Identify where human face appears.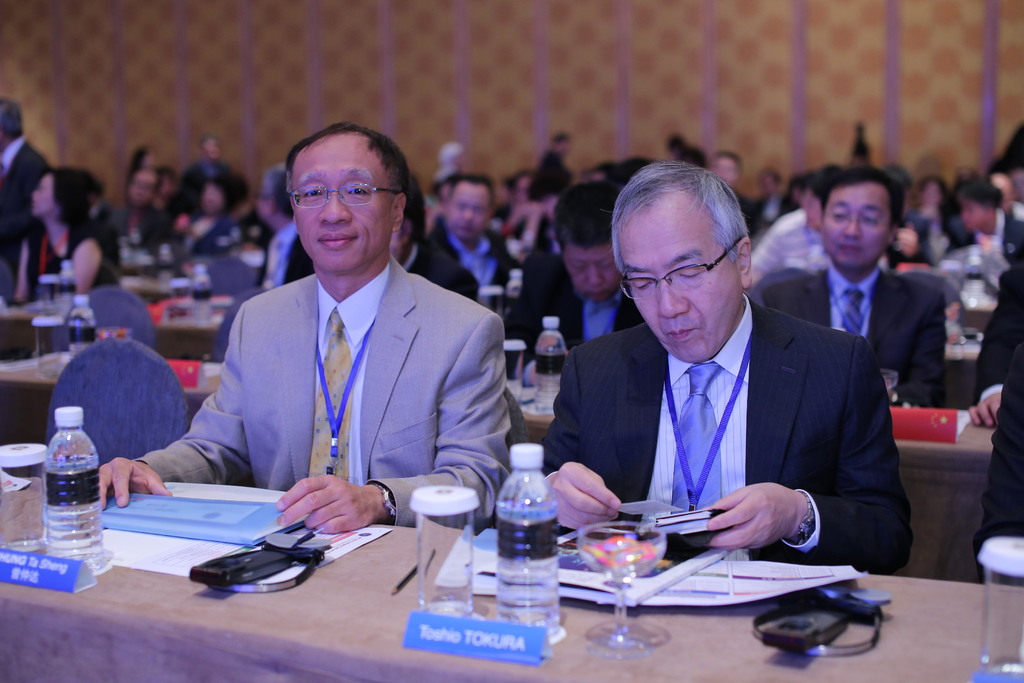
Appears at select_region(445, 181, 490, 238).
